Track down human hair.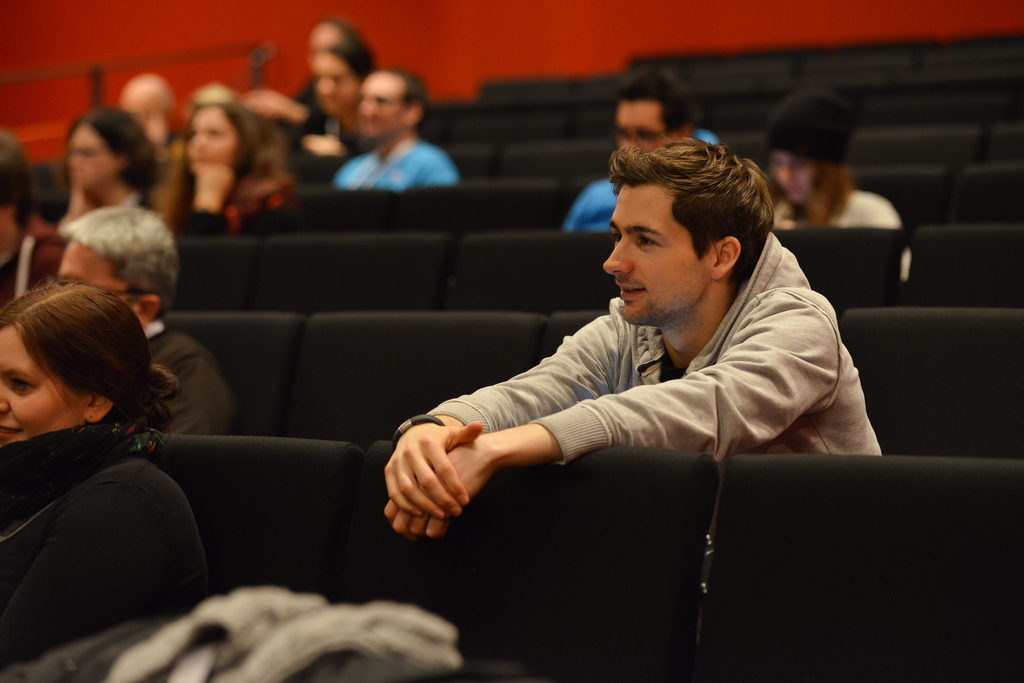
Tracked to 65/106/163/192.
